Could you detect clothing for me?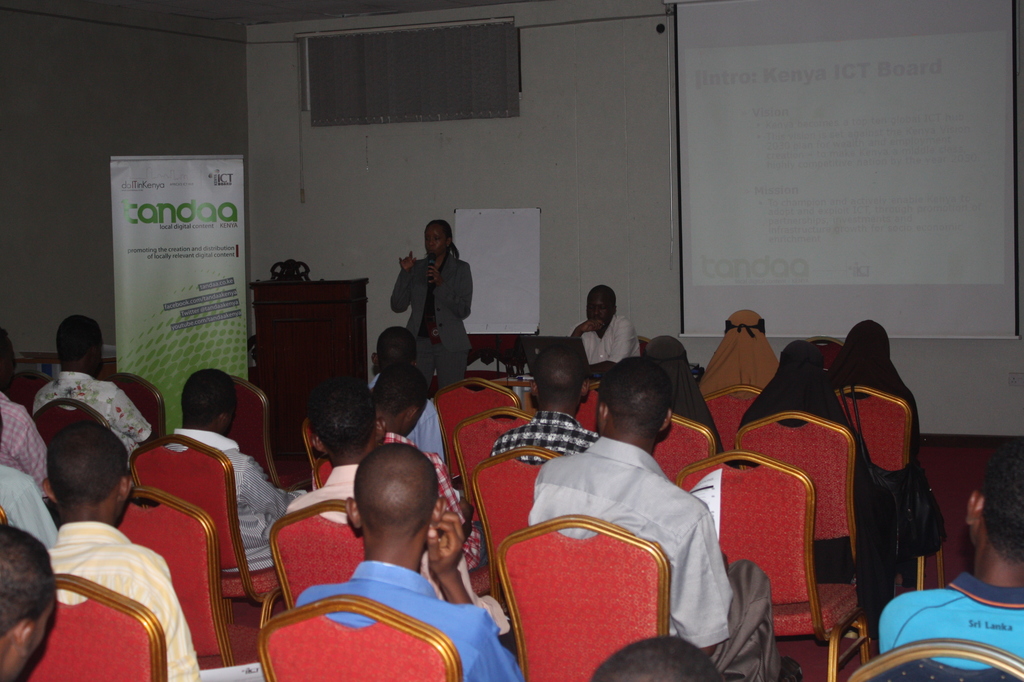
Detection result: 640:337:726:449.
